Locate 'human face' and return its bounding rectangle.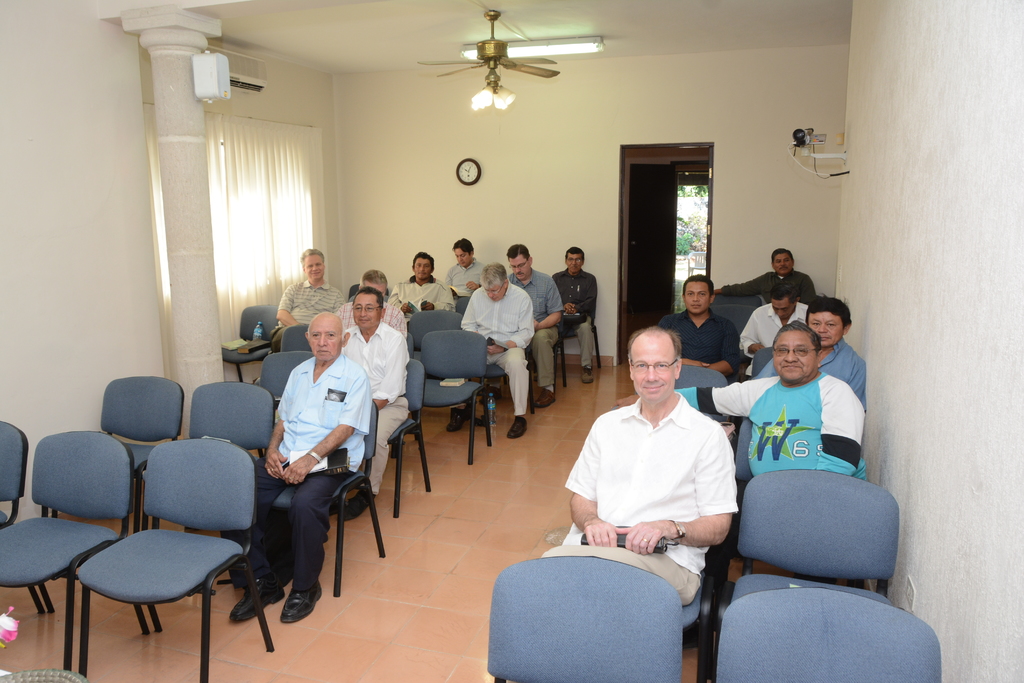
(x1=770, y1=331, x2=819, y2=382).
